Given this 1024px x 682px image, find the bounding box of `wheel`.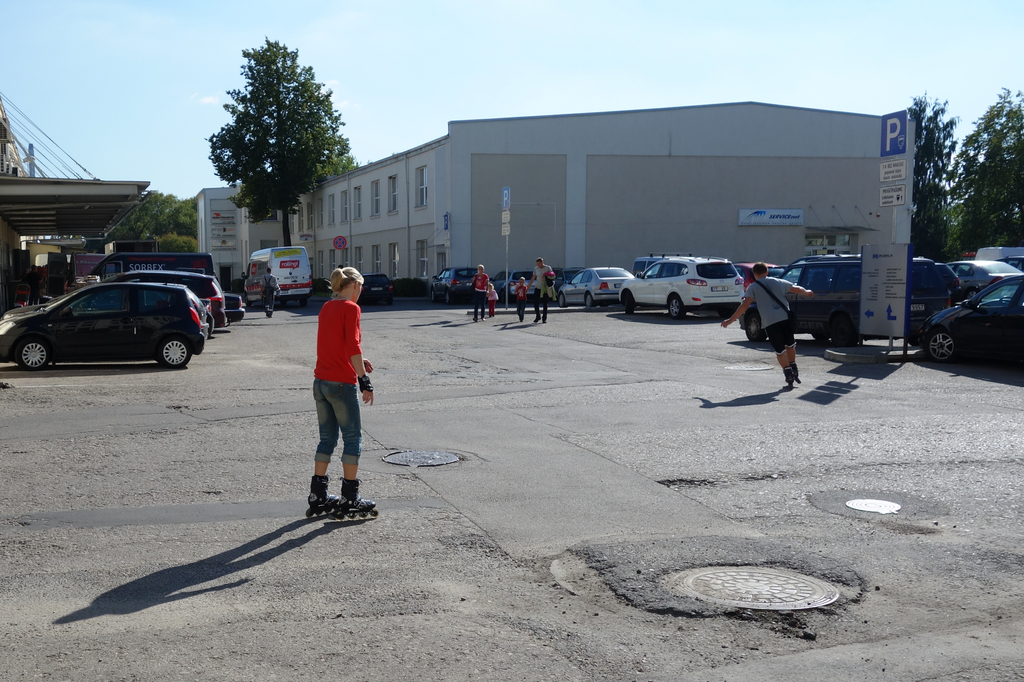
rect(624, 297, 634, 314).
